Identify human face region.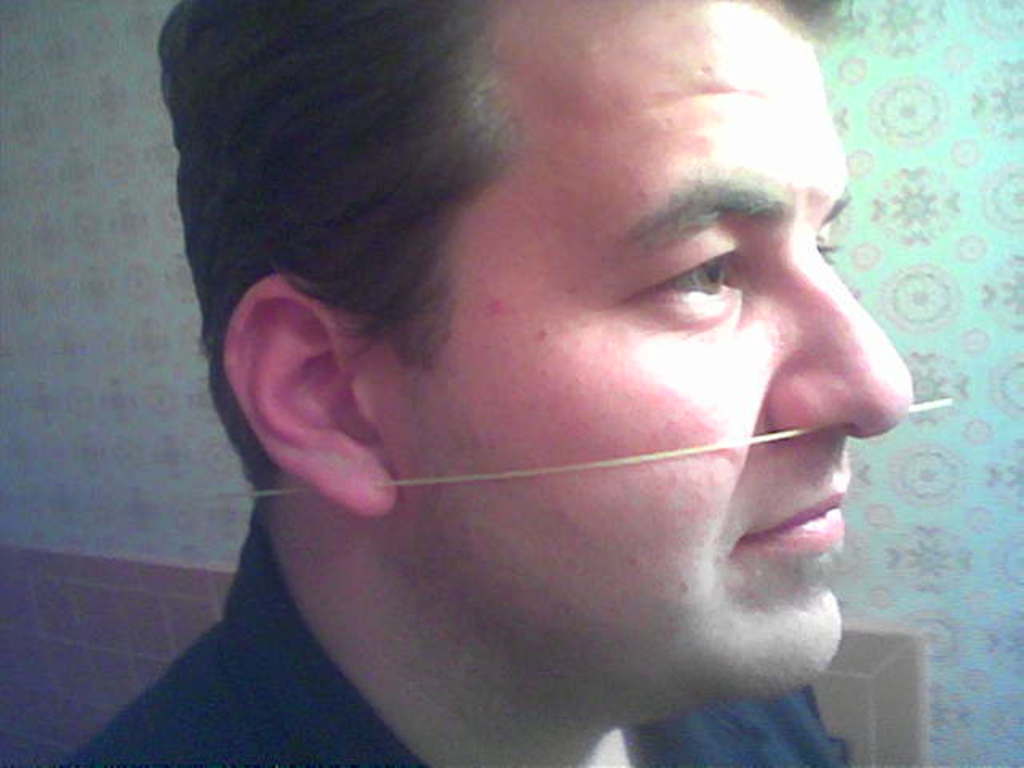
Region: <box>368,0,912,723</box>.
